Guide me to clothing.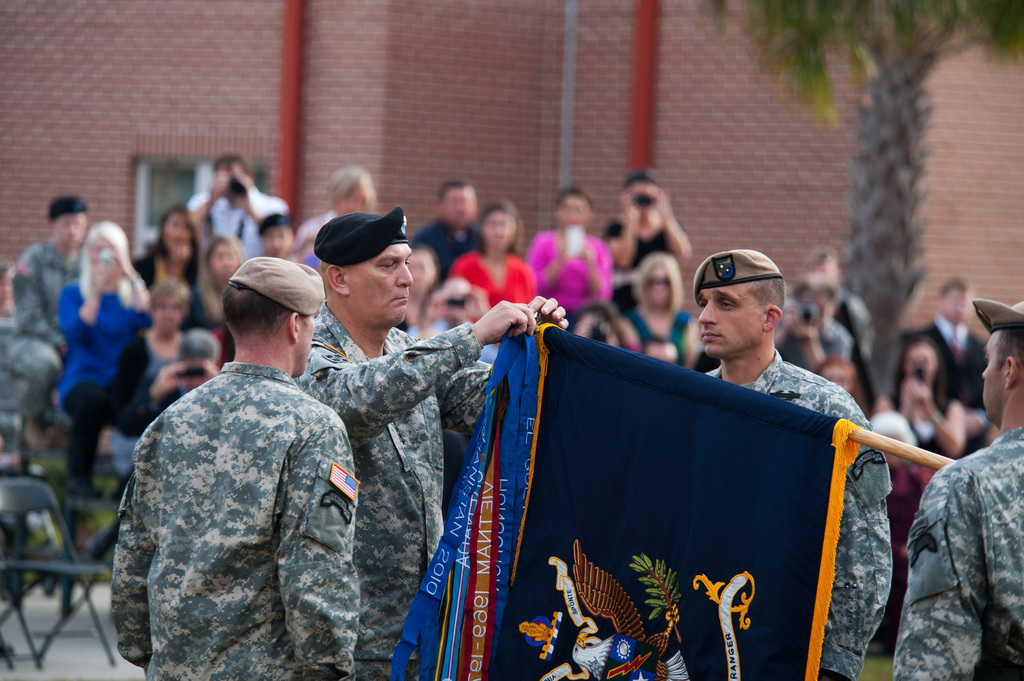
Guidance: pyautogui.locateOnScreen(100, 303, 372, 680).
